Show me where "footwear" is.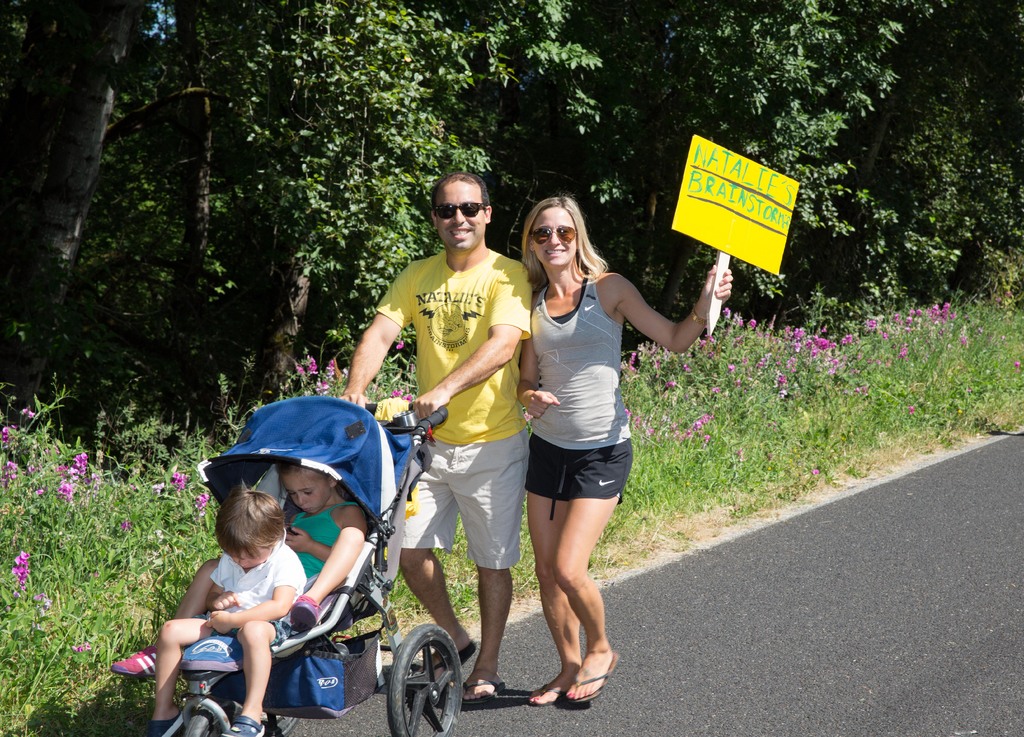
"footwear" is at 460:681:507:709.
